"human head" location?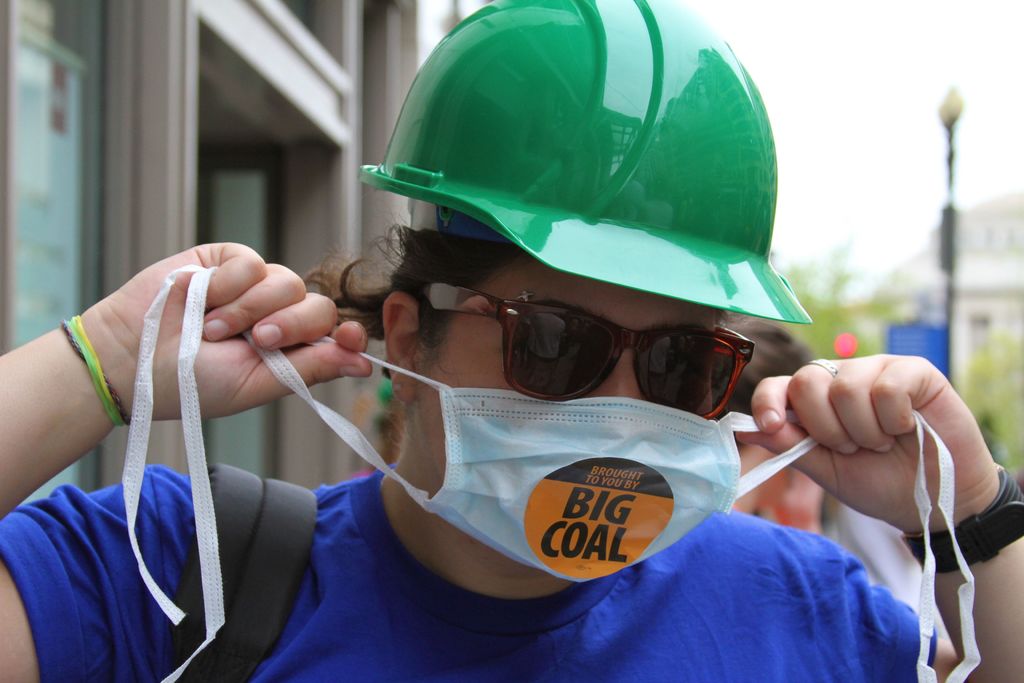
x1=300 y1=0 x2=813 y2=579
